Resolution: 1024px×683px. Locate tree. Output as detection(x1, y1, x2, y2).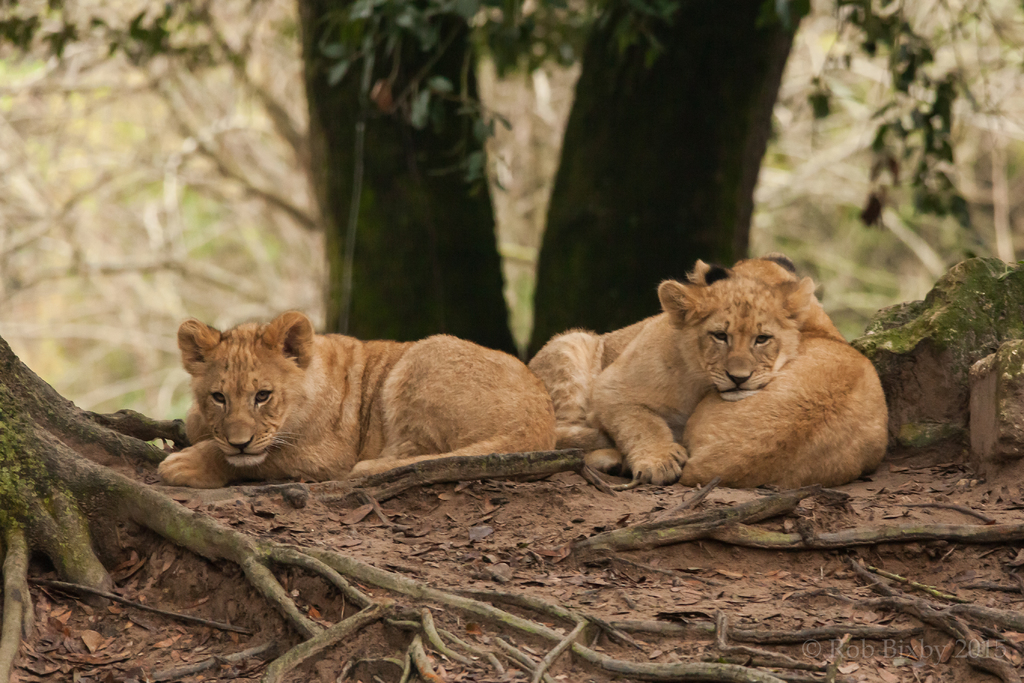
detection(0, 331, 1023, 682).
